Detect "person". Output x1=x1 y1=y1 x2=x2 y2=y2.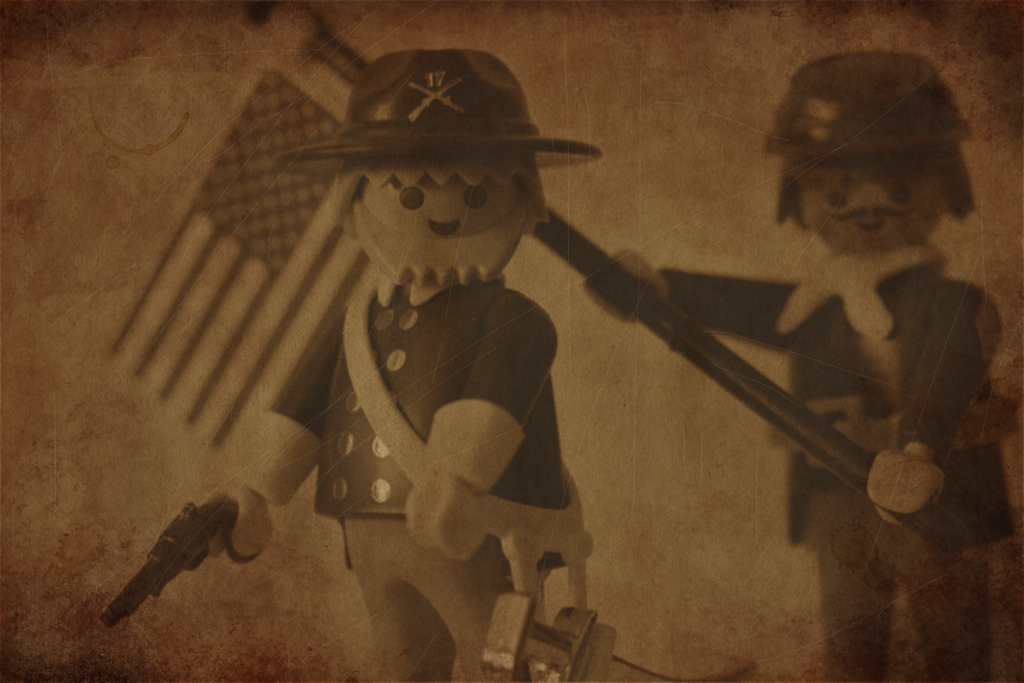
x1=598 y1=50 x2=1007 y2=682.
